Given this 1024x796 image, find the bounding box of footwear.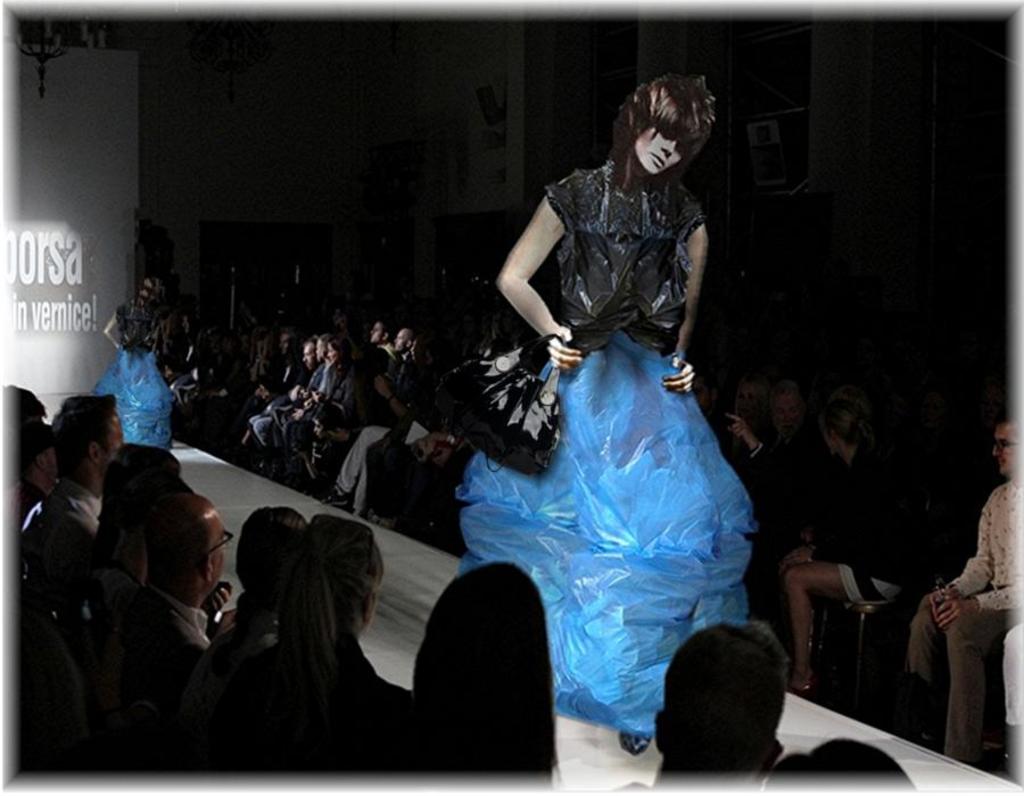
crop(321, 484, 347, 508).
